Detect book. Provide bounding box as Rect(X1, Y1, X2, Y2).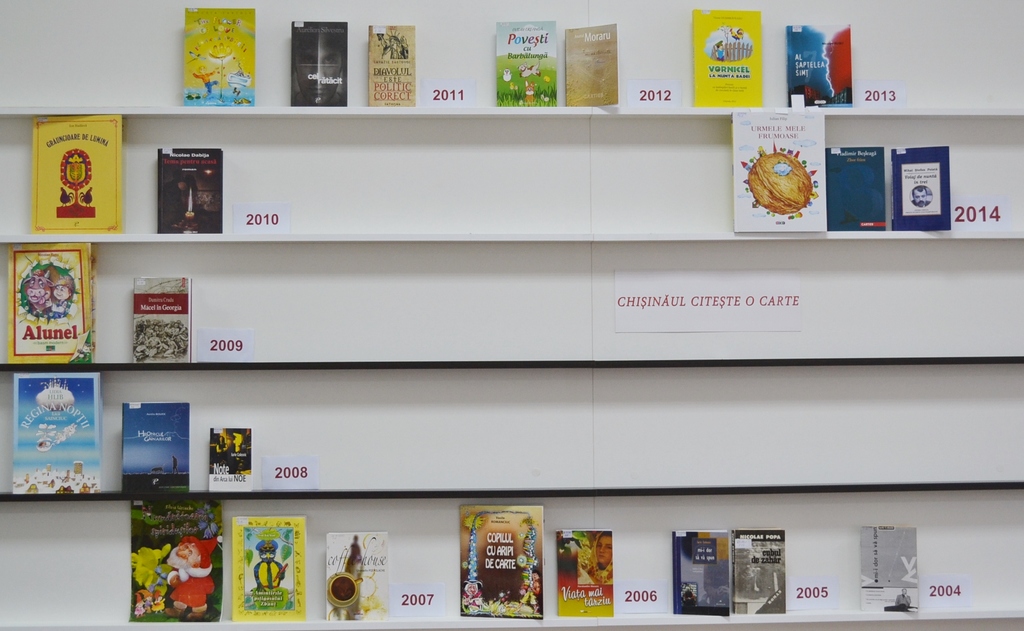
Rect(890, 148, 950, 227).
